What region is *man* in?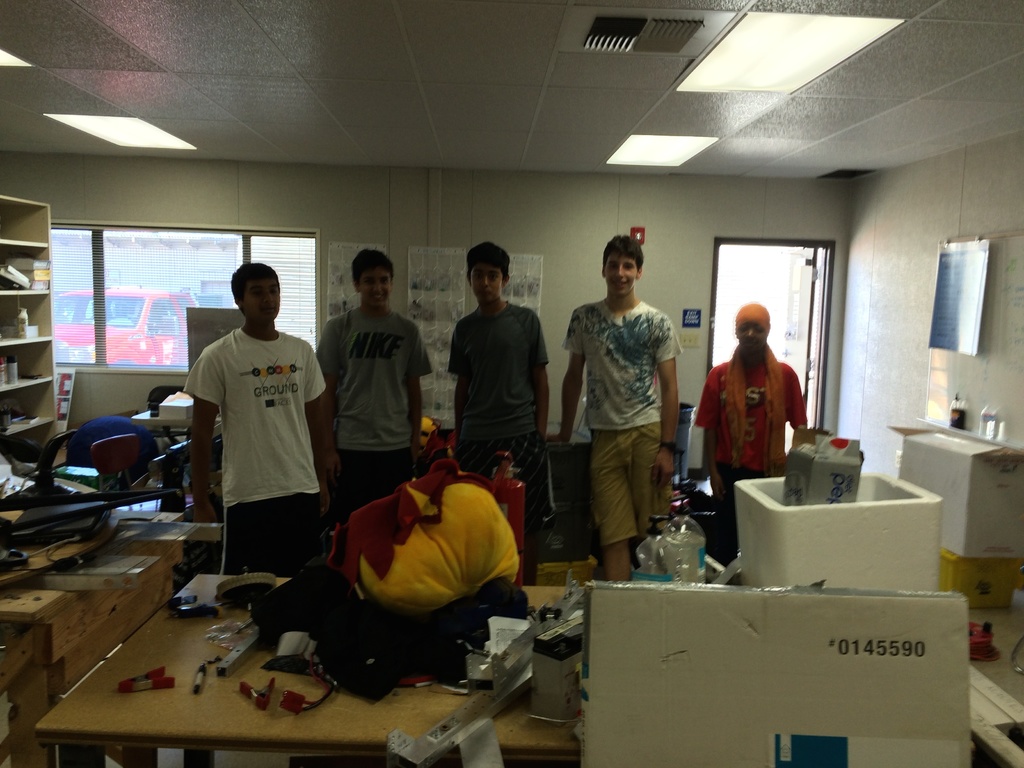
BBox(700, 298, 817, 539).
